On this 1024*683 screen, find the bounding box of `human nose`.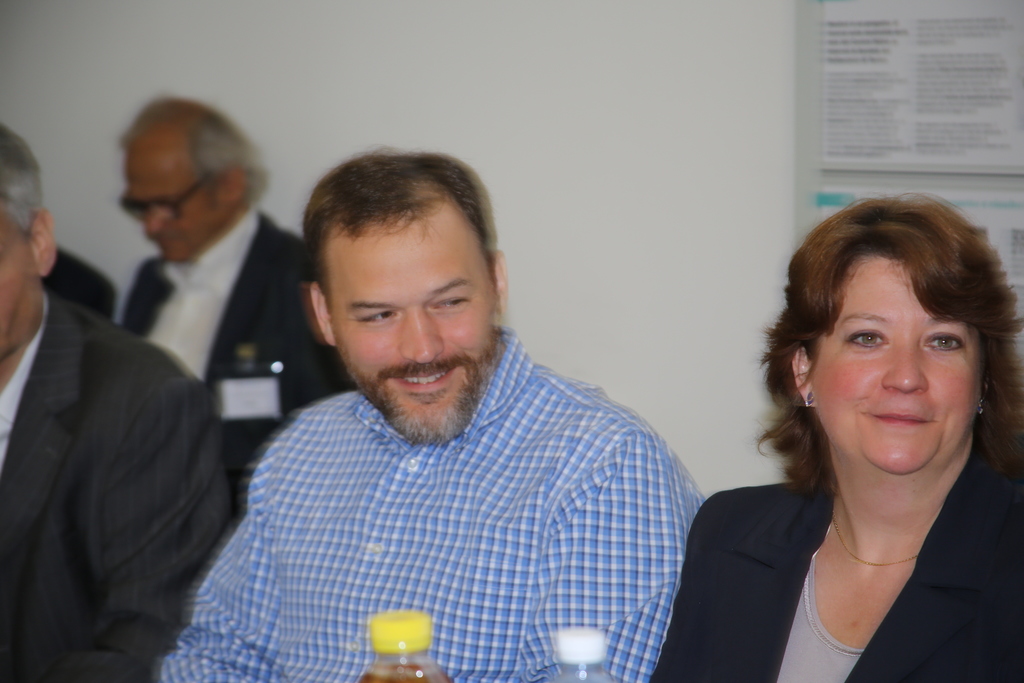
Bounding box: rect(400, 306, 447, 365).
